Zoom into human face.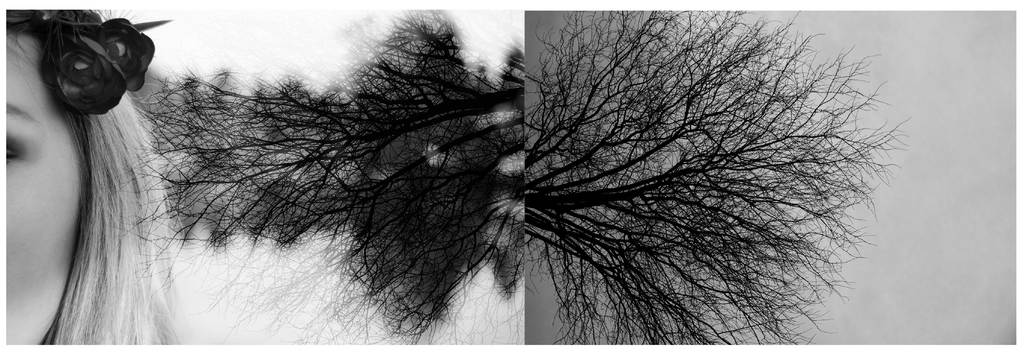
Zoom target: bbox=(7, 35, 83, 344).
